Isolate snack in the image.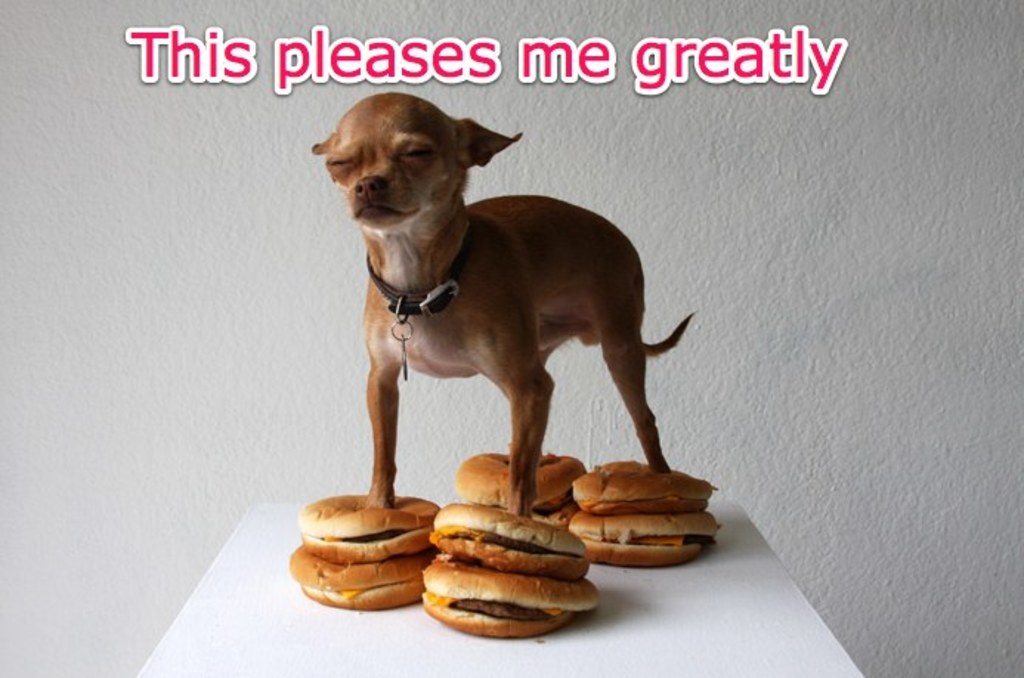
Isolated region: select_region(421, 504, 588, 579).
